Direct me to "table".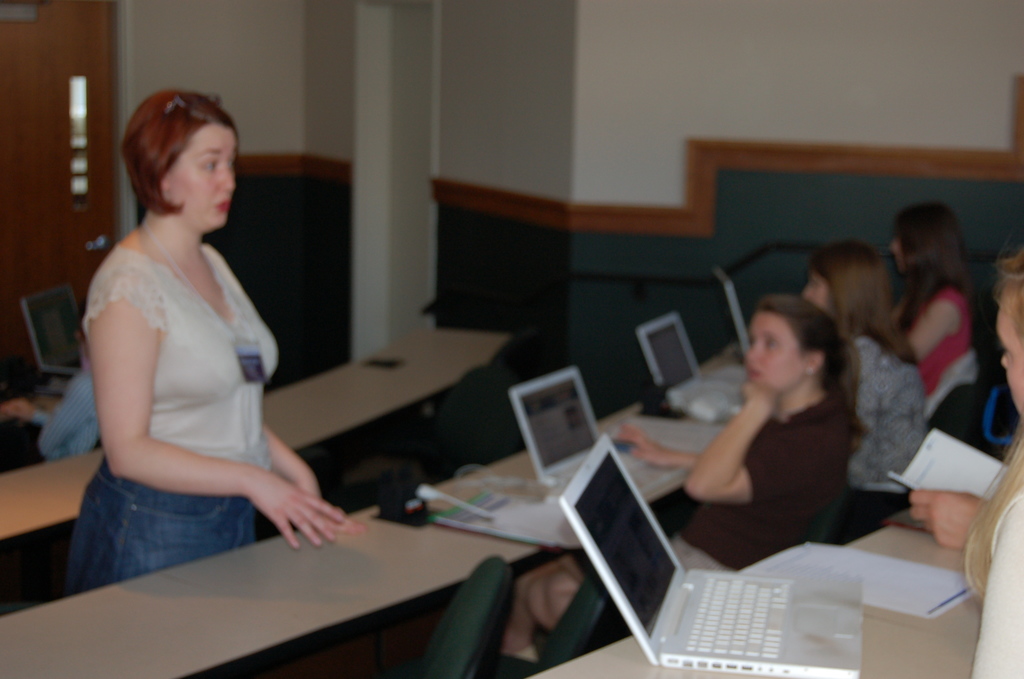
Direction: x1=54, y1=516, x2=527, y2=670.
